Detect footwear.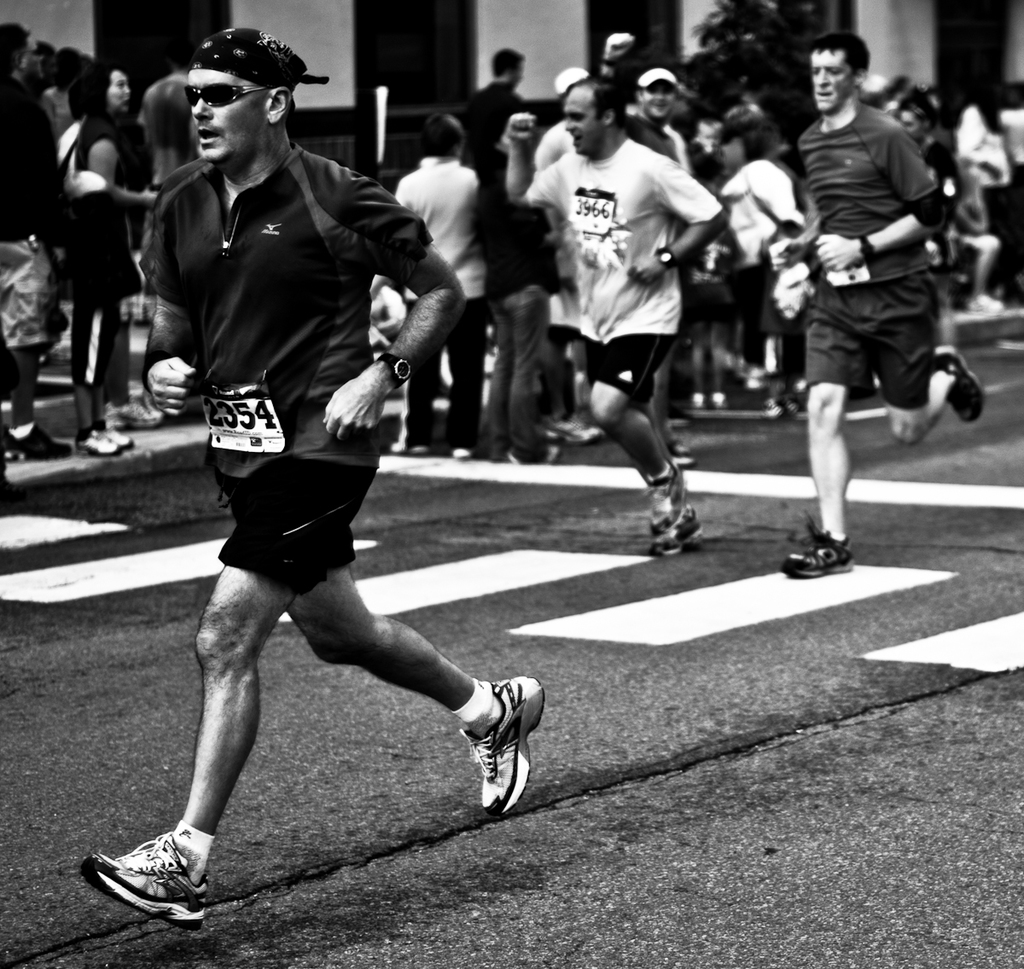
Detected at [left=4, top=419, right=69, bottom=459].
